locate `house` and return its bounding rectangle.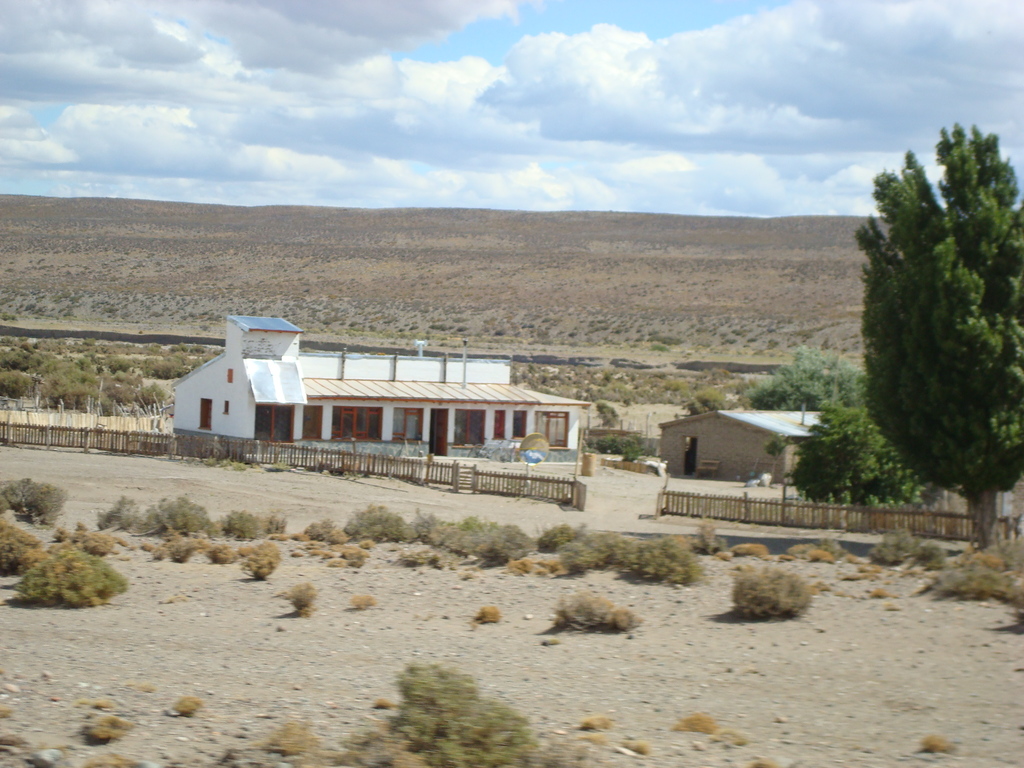
{"x1": 654, "y1": 401, "x2": 840, "y2": 488}.
